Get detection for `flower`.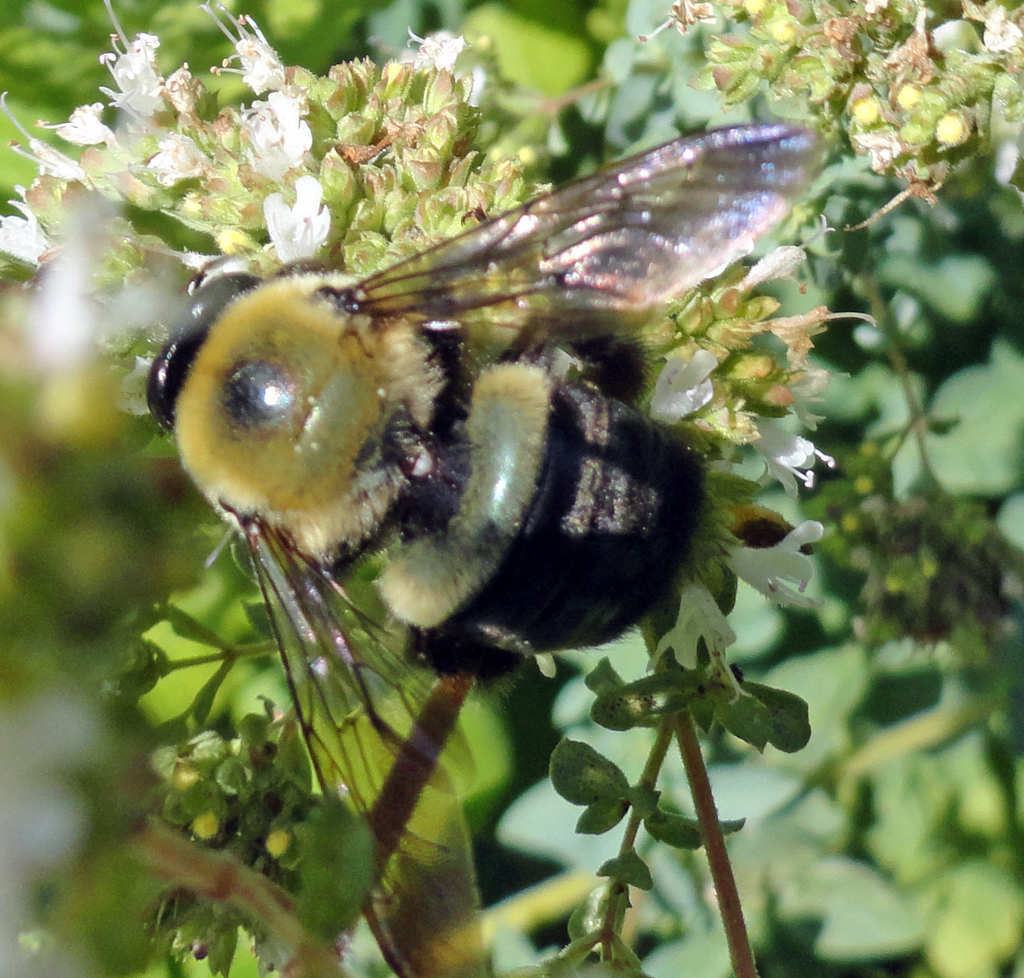
Detection: [x1=856, y1=127, x2=903, y2=167].
